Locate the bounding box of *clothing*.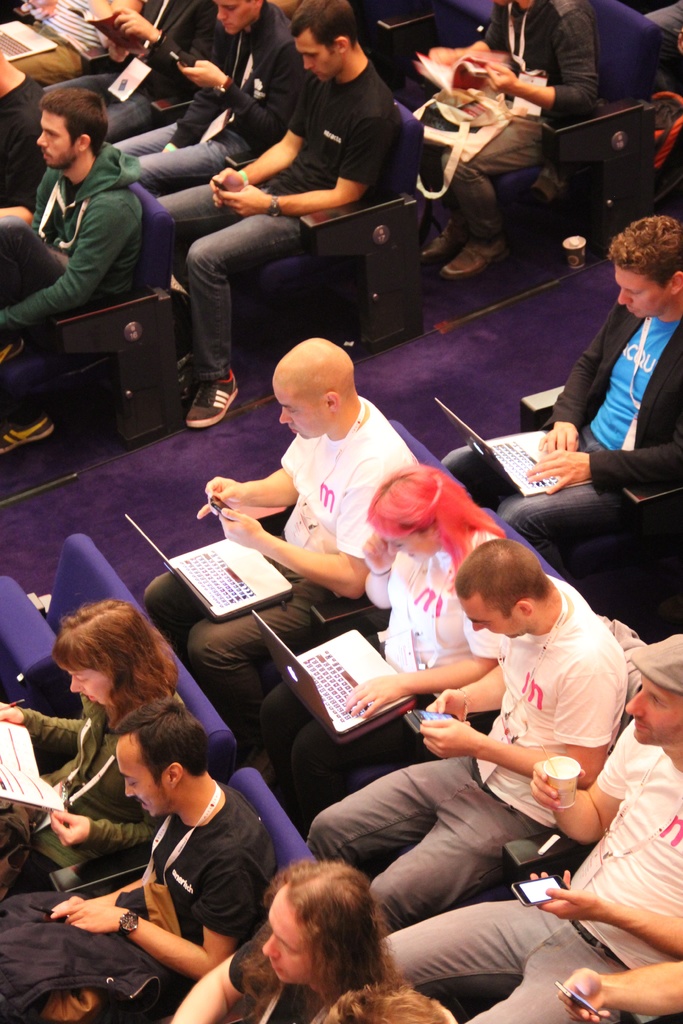
Bounding box: [x1=446, y1=292, x2=682, y2=541].
